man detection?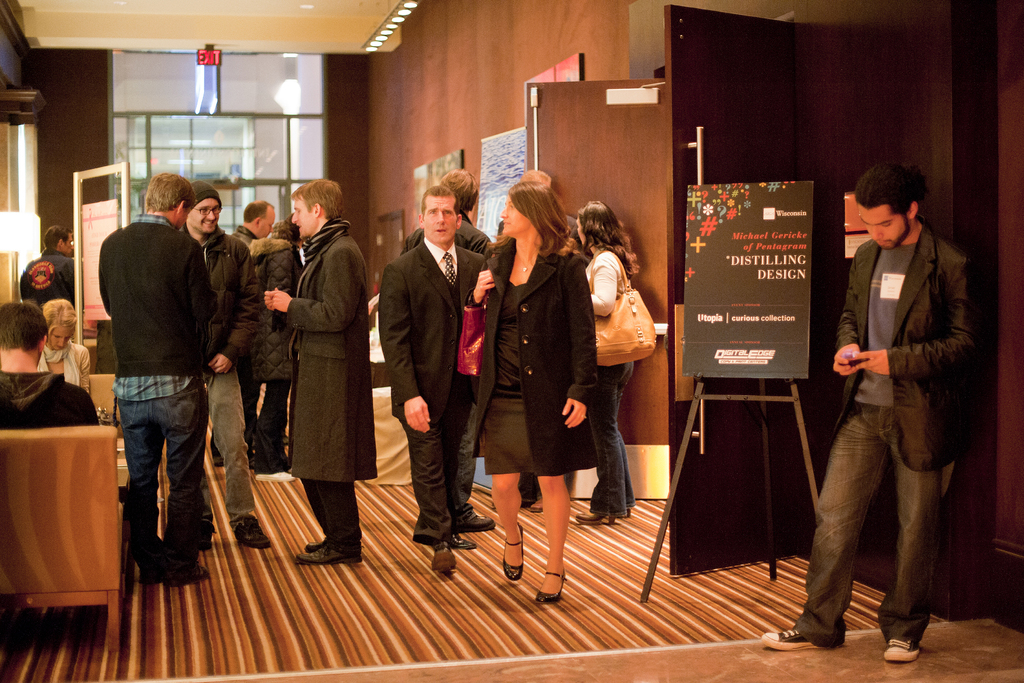
(378, 185, 492, 573)
